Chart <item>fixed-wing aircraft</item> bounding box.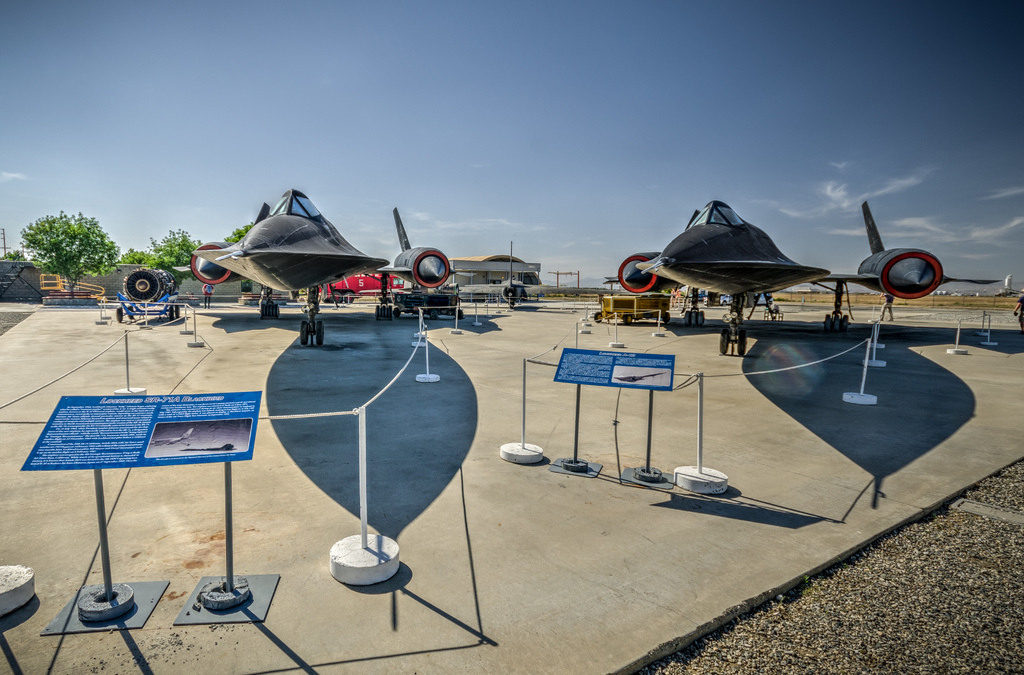
Charted: bbox(116, 184, 561, 343).
